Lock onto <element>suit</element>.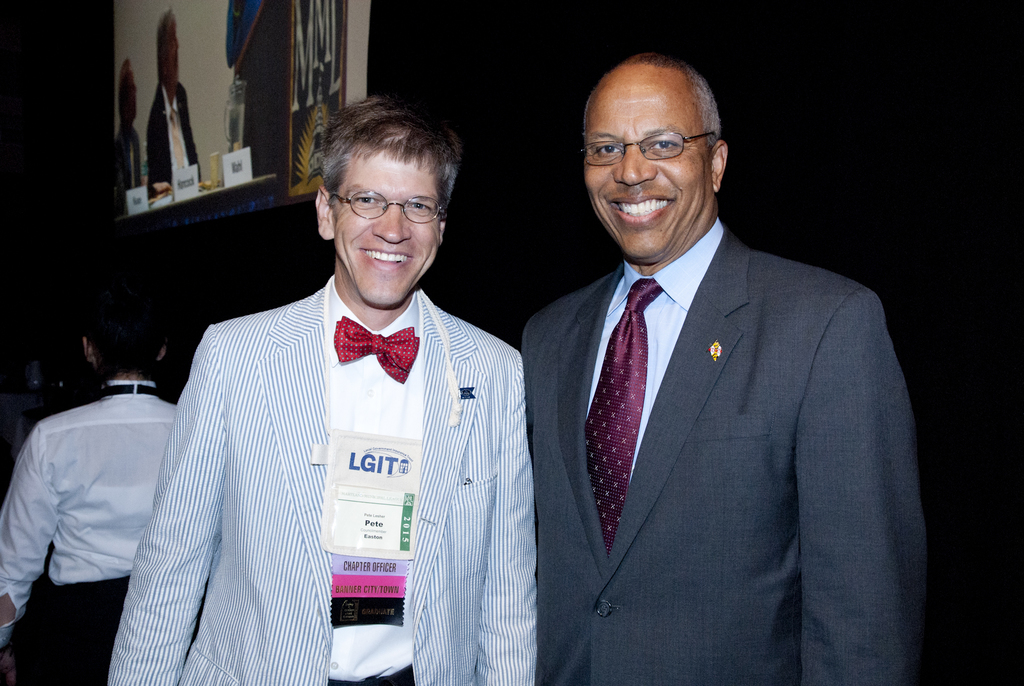
Locked: region(106, 275, 538, 685).
